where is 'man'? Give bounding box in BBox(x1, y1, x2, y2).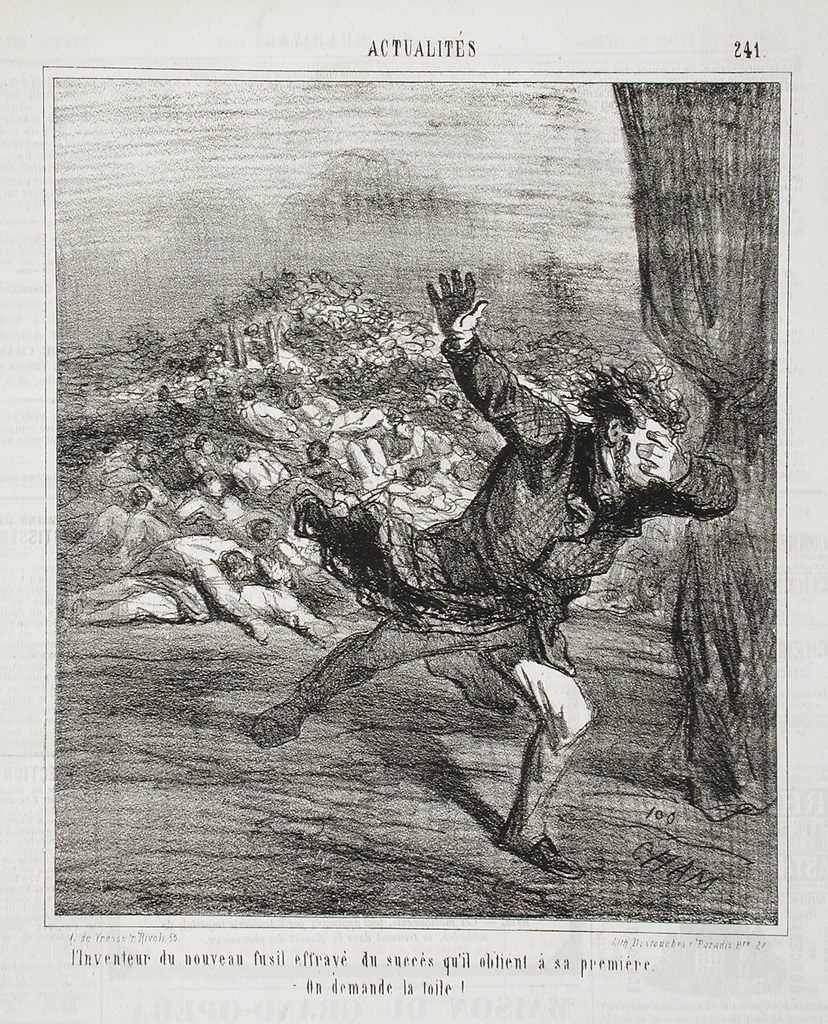
BBox(256, 266, 730, 870).
